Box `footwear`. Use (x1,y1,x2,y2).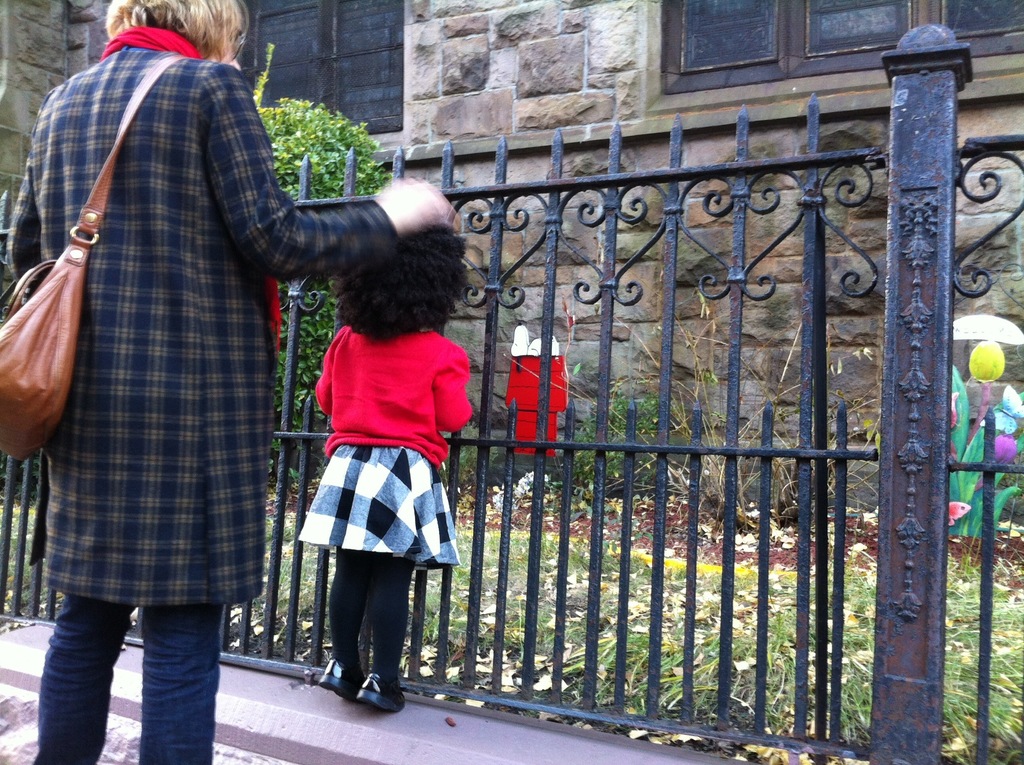
(316,661,368,697).
